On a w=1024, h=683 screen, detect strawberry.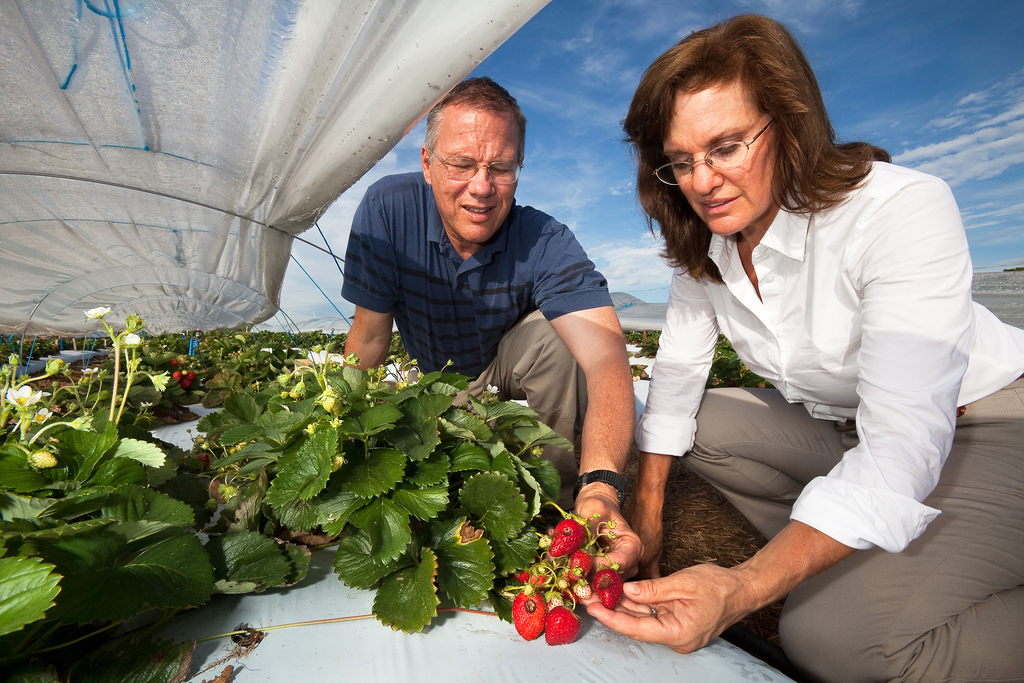
545,591,563,612.
